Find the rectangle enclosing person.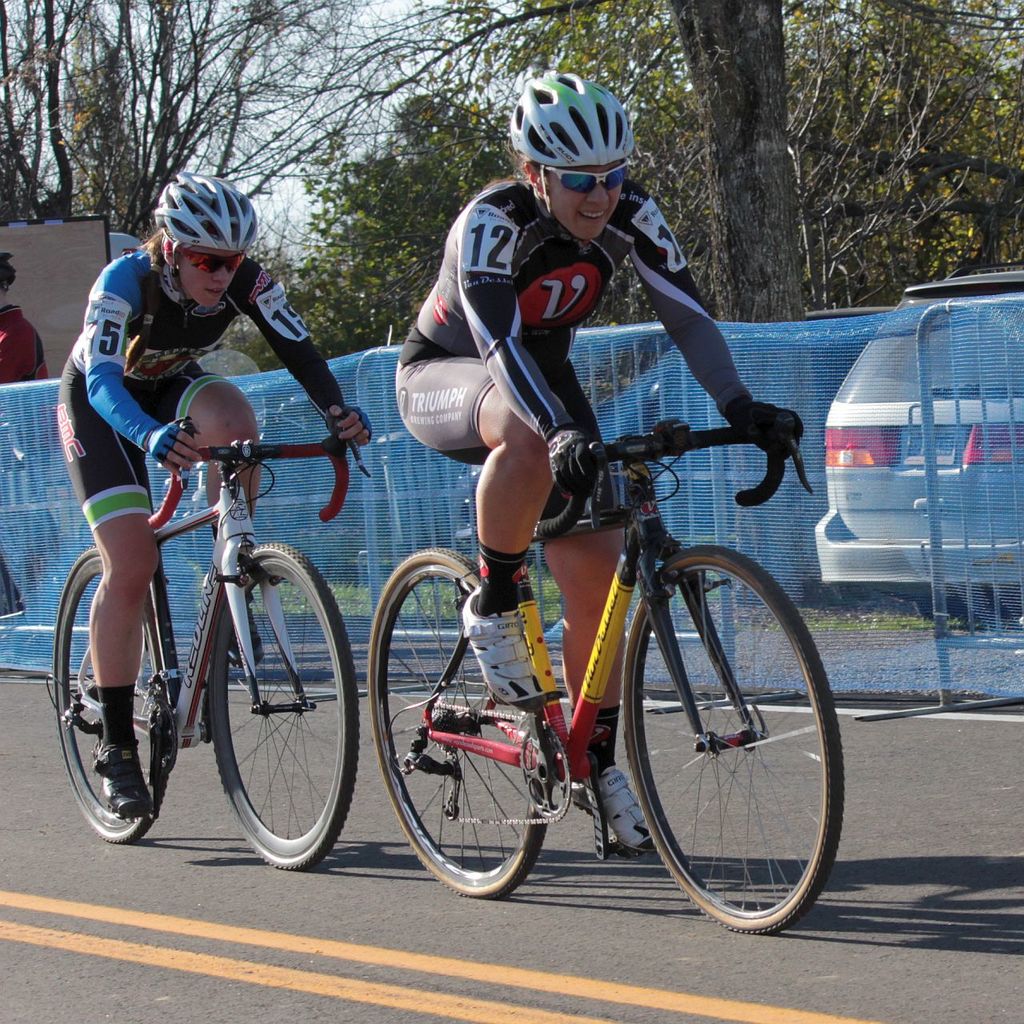
x1=61 y1=169 x2=379 y2=810.
